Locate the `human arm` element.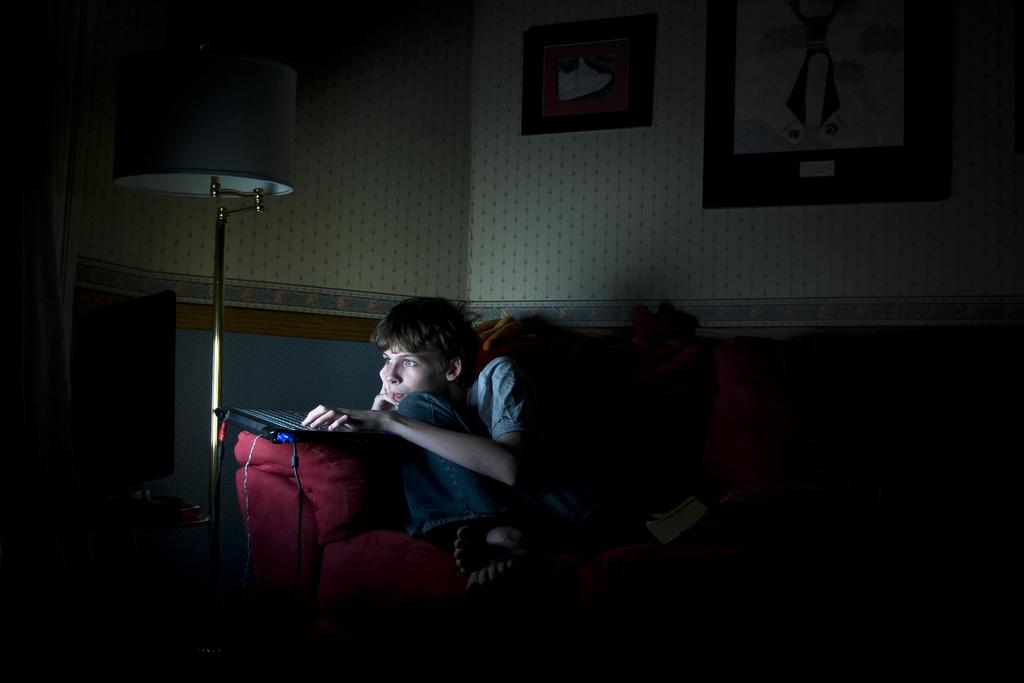
Element bbox: select_region(372, 383, 404, 412).
